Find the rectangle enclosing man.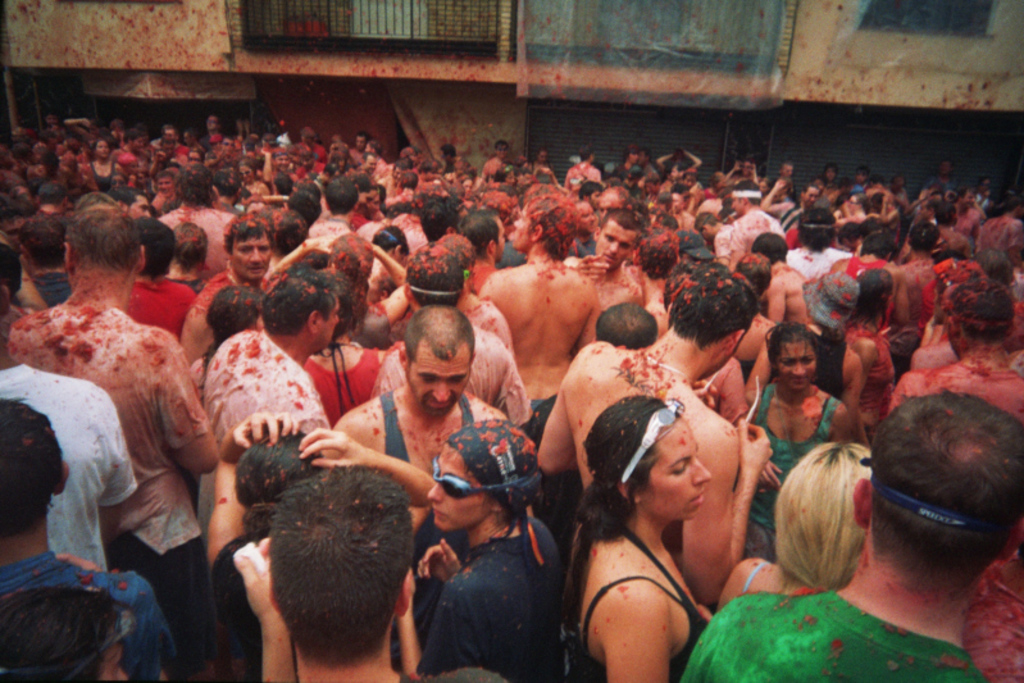
<region>118, 211, 199, 341</region>.
